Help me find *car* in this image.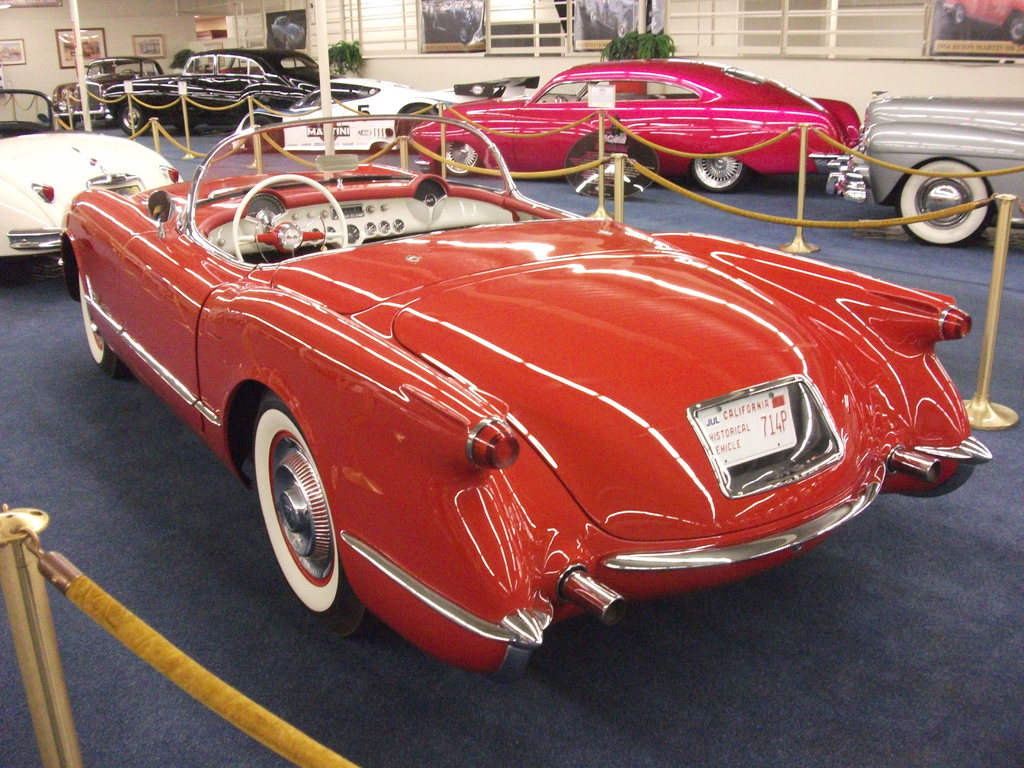
Found it: region(103, 47, 334, 137).
